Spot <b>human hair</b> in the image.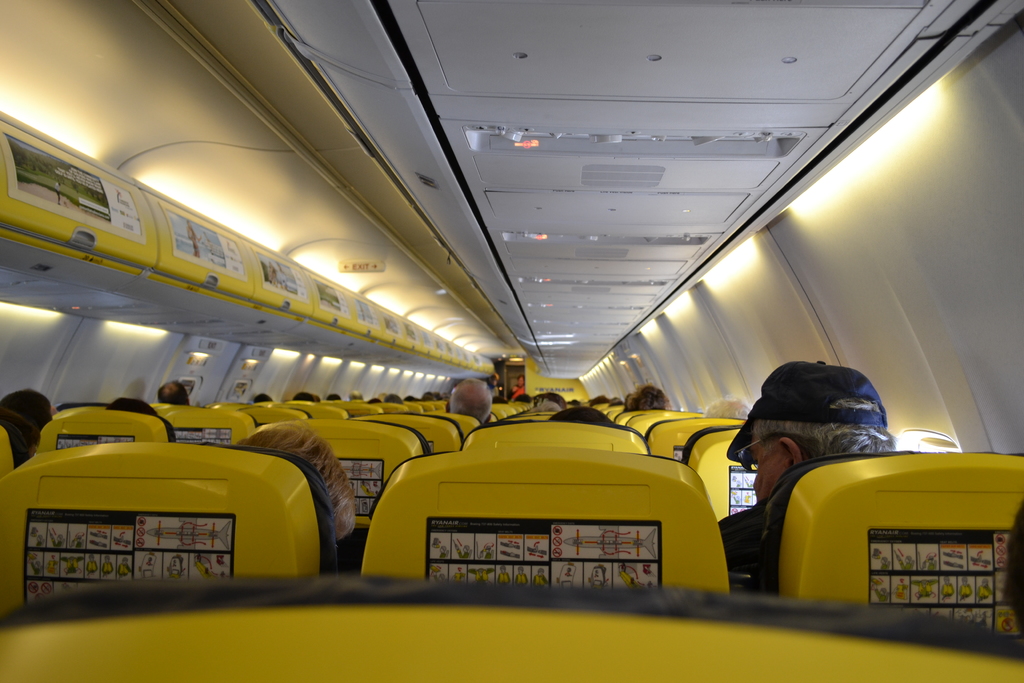
<b>human hair</b> found at l=109, t=395, r=158, b=414.
